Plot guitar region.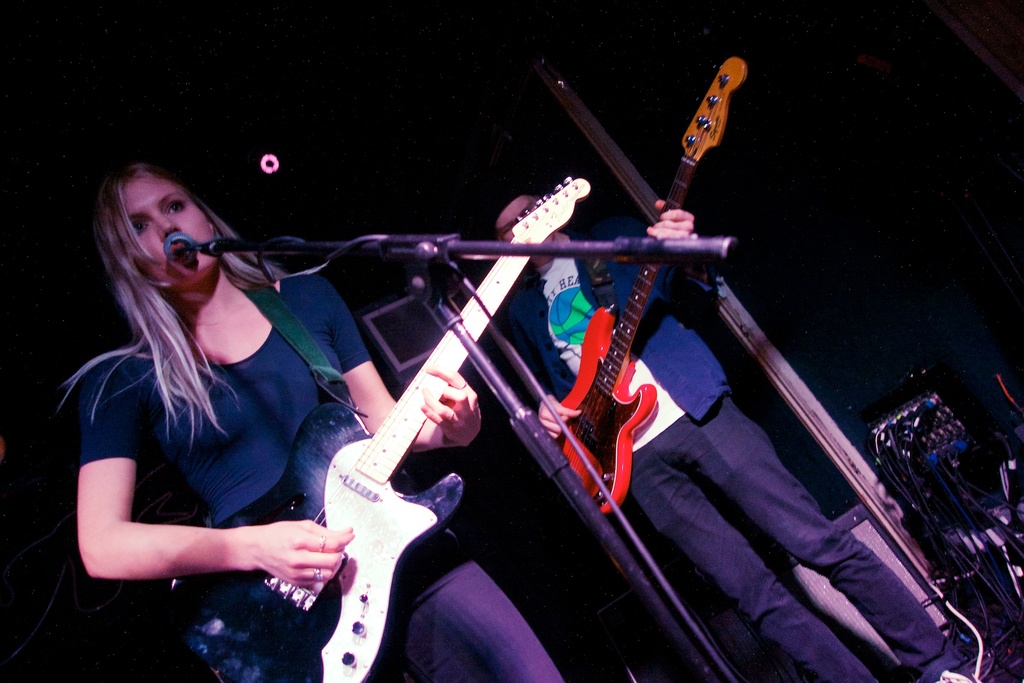
Plotted at 149/174/593/682.
